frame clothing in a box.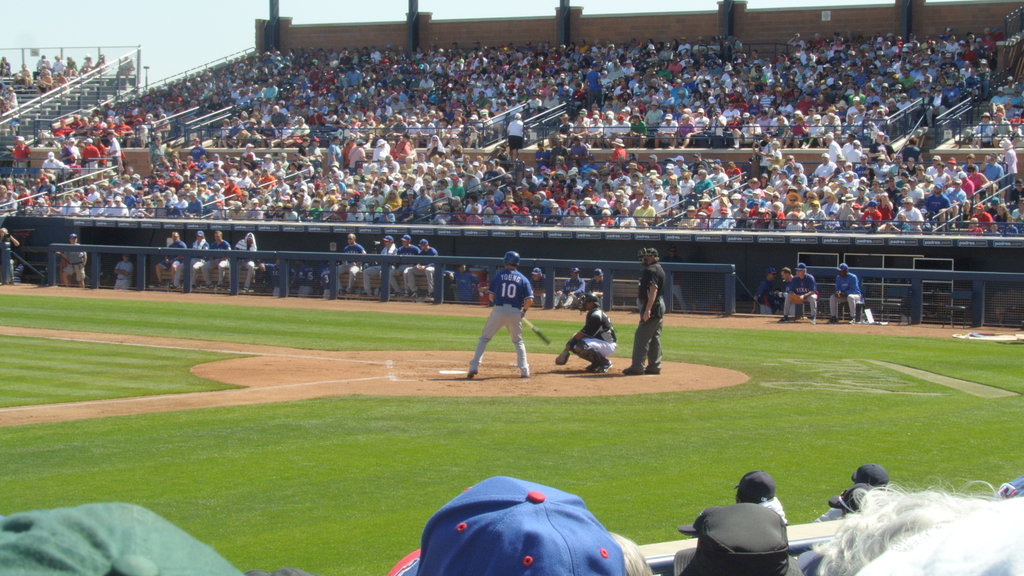
(x1=209, y1=239, x2=233, y2=281).
